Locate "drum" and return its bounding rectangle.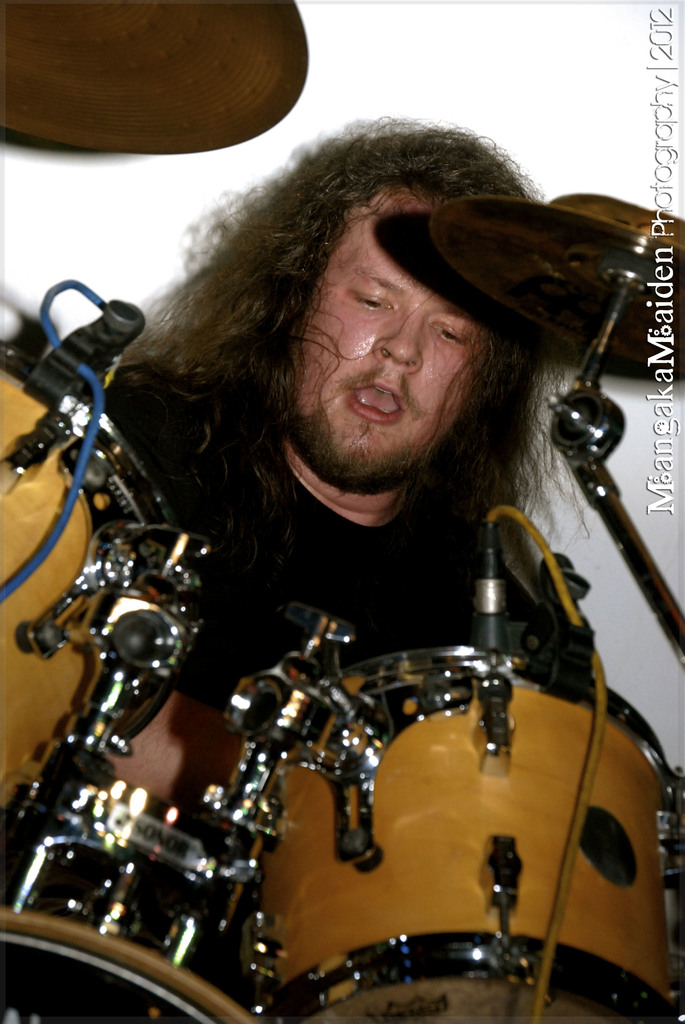
0,350,200,828.
